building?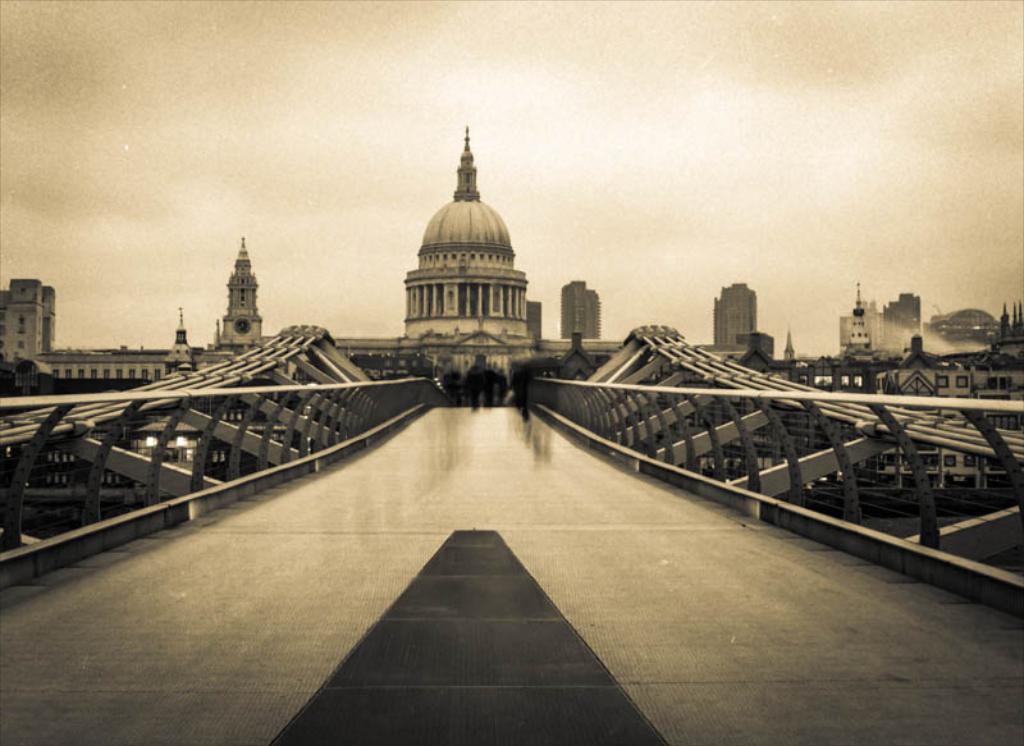
0, 280, 41, 362
